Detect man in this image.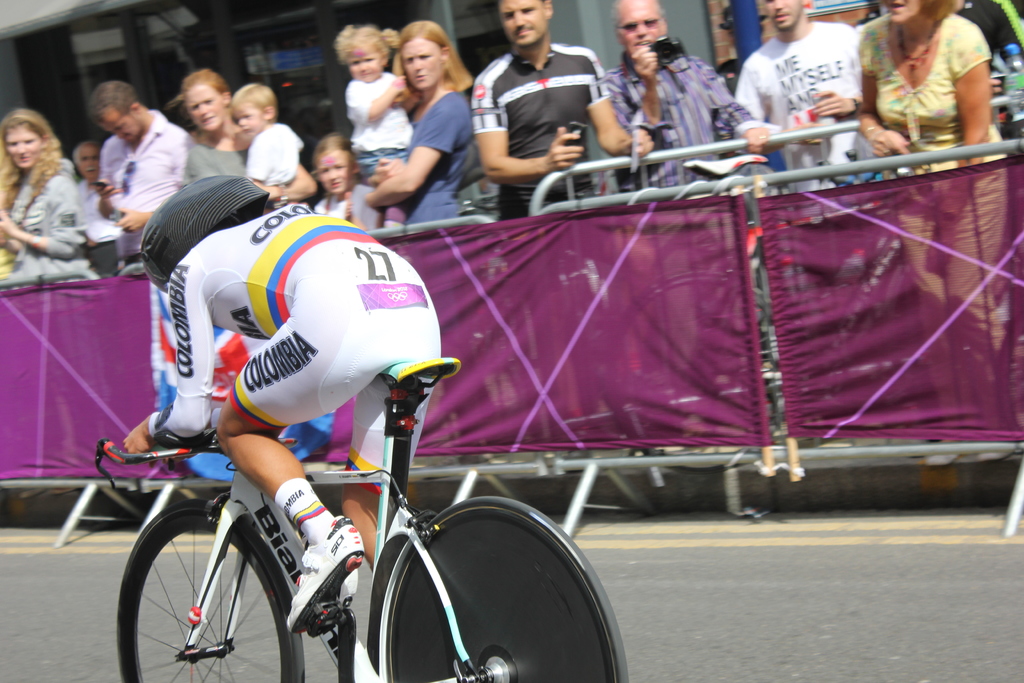
Detection: BBox(731, 0, 886, 190).
